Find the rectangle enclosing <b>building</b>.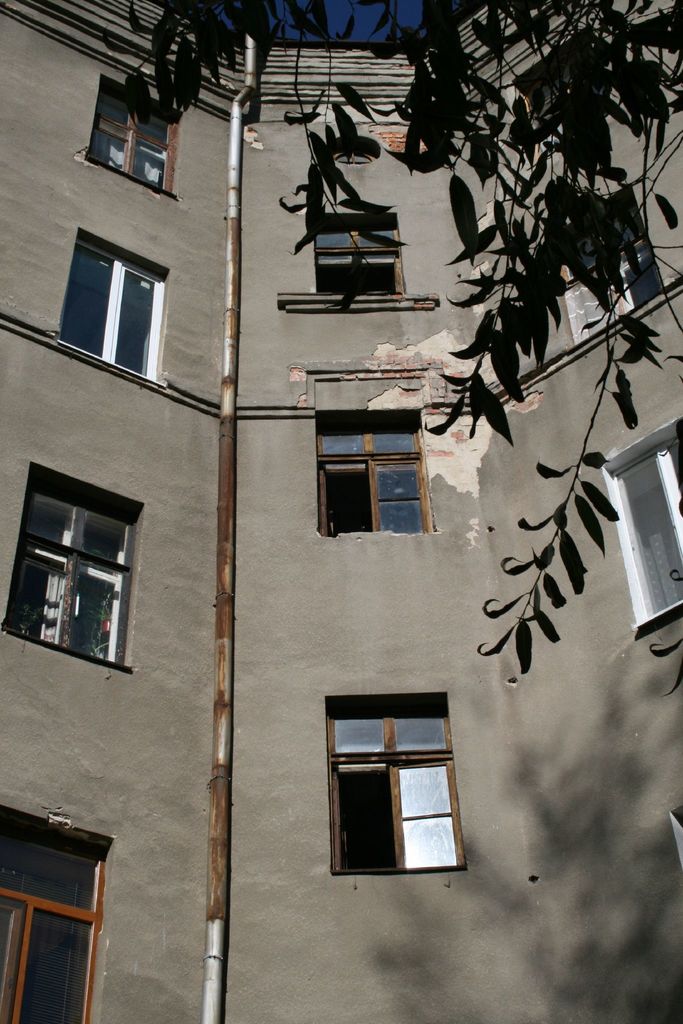
[0,0,682,1023].
